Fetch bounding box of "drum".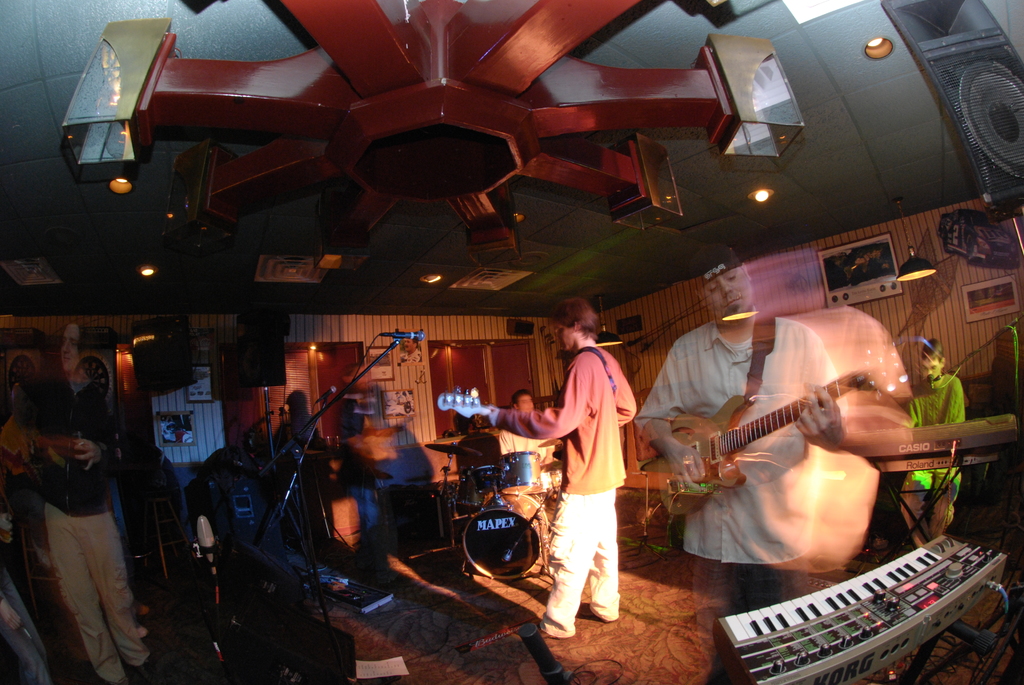
Bbox: [460,469,496,508].
